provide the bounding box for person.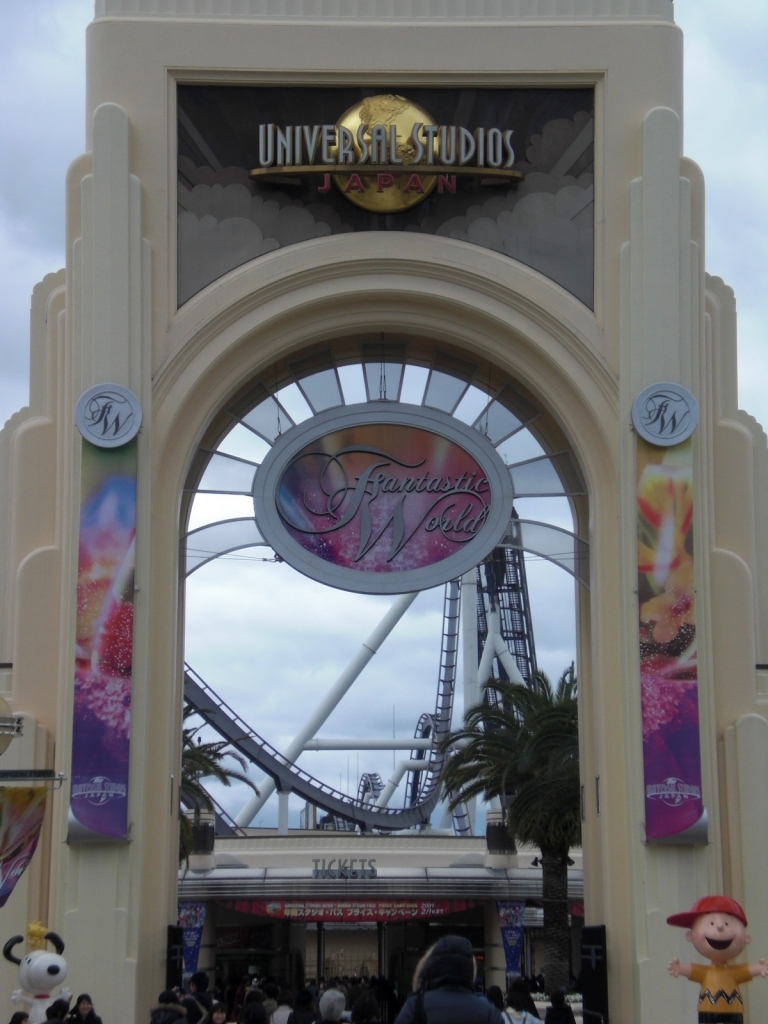
x1=658, y1=895, x2=767, y2=1023.
